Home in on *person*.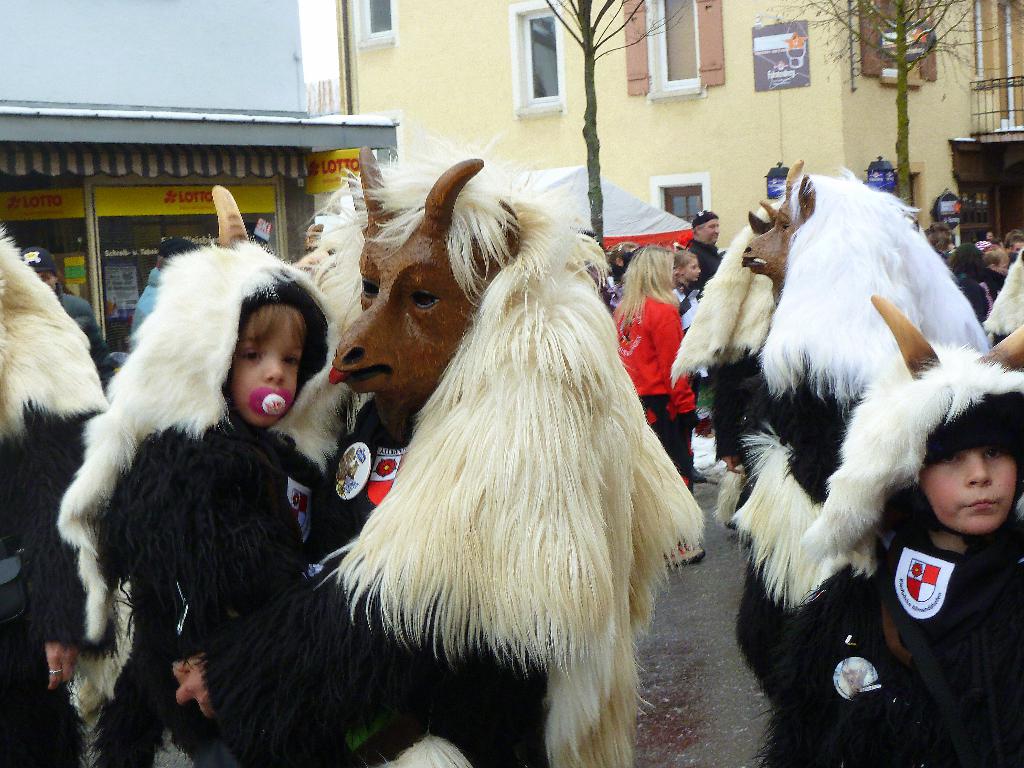
Homed in at bbox=[84, 216, 312, 766].
